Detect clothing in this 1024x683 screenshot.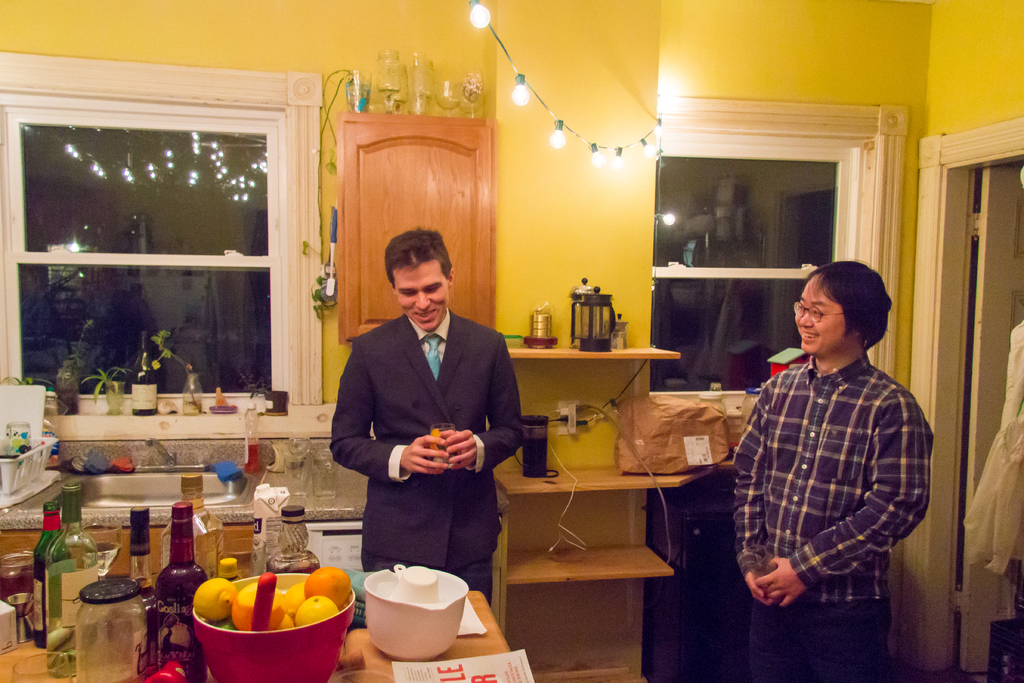
Detection: bbox=(330, 308, 521, 621).
